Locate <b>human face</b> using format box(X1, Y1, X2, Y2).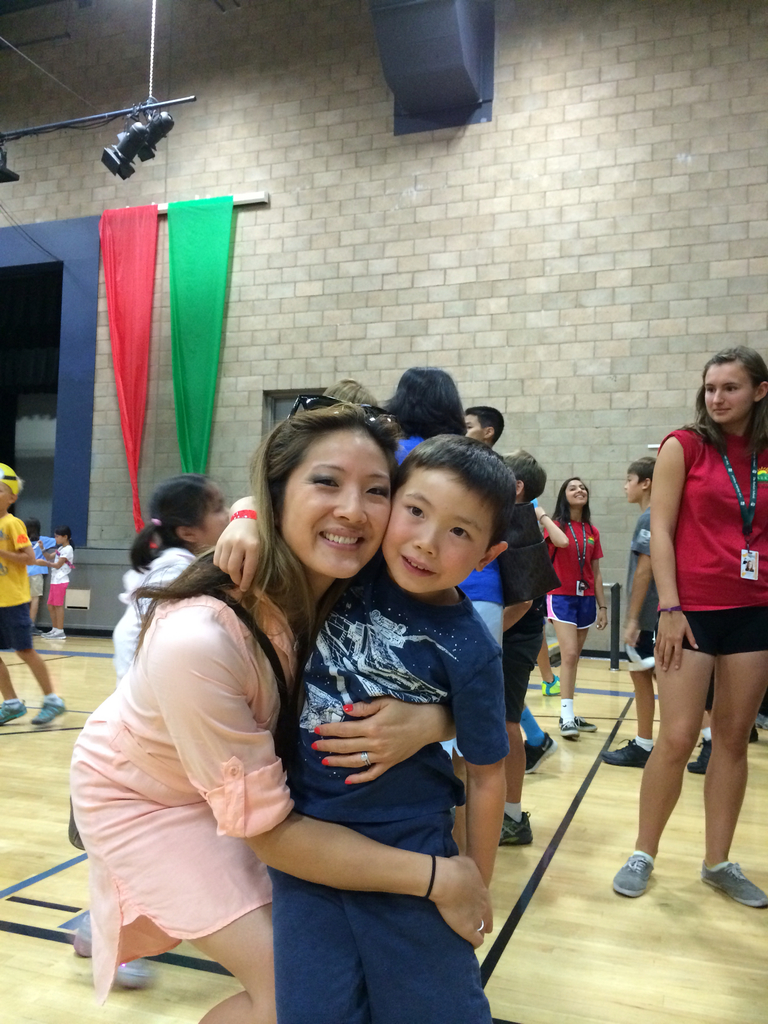
box(193, 488, 236, 552).
